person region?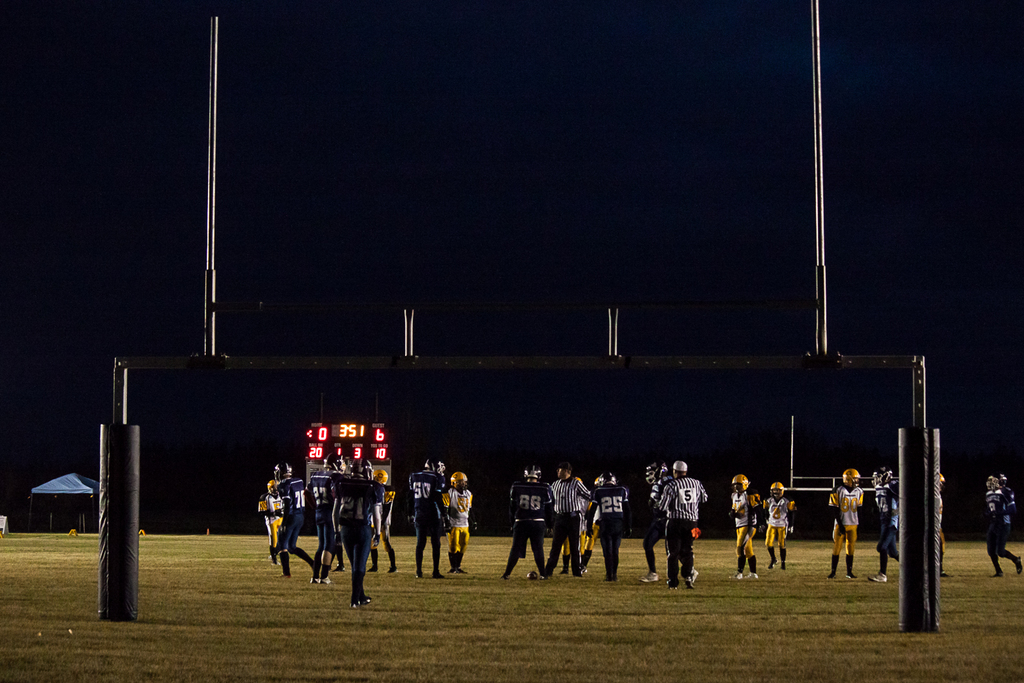
508:458:554:584
